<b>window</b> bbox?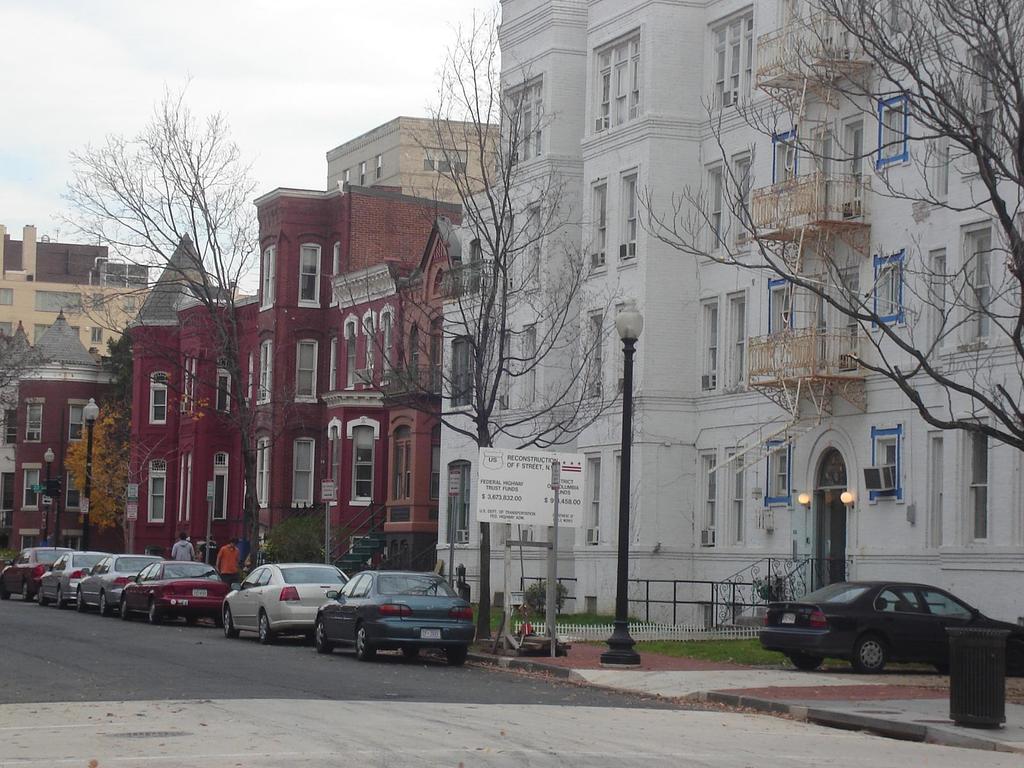
850/118/859/224
